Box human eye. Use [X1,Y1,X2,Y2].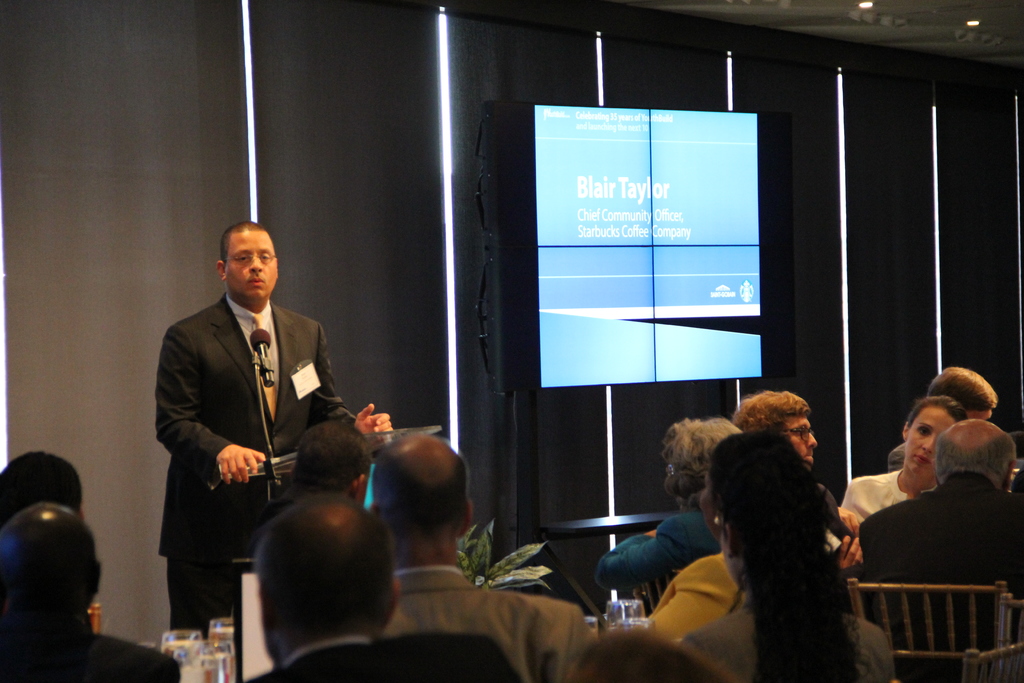
[259,251,267,268].
